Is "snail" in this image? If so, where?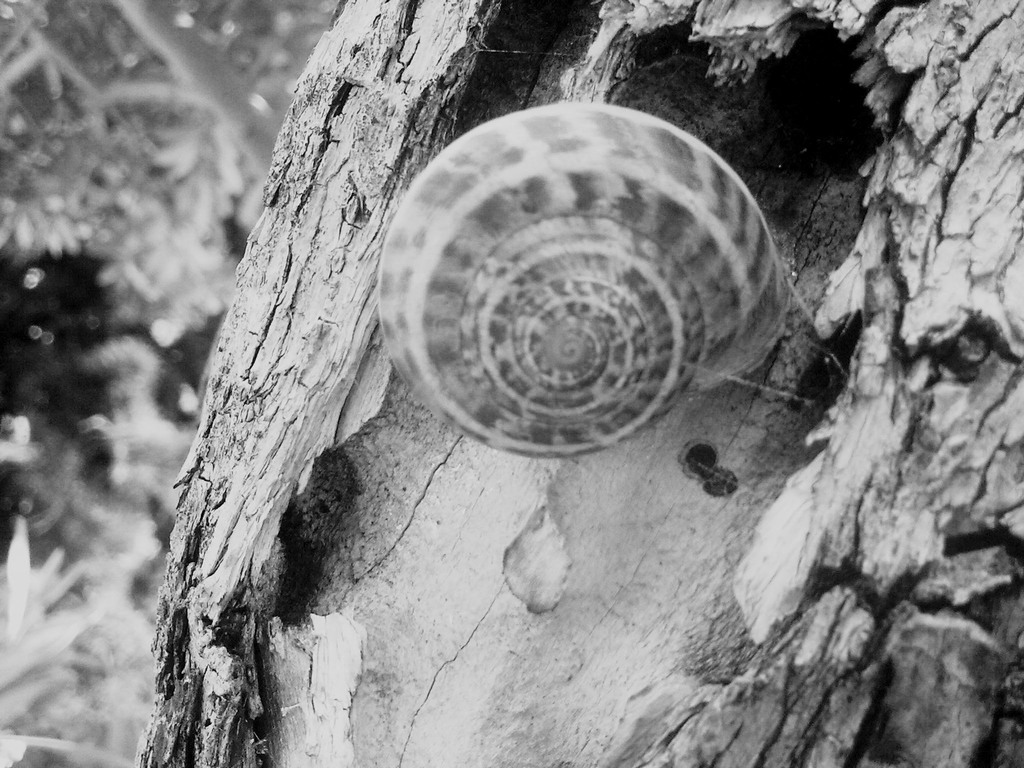
Yes, at bbox=(370, 97, 809, 486).
